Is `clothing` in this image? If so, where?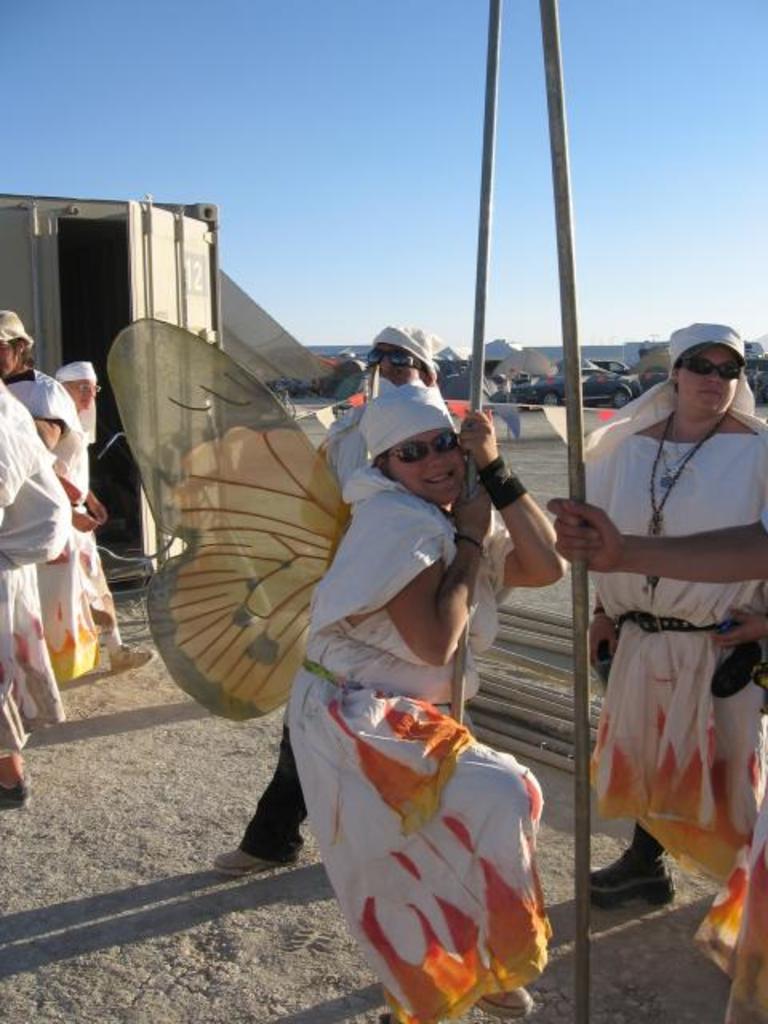
Yes, at (x1=682, y1=765, x2=766, y2=1022).
